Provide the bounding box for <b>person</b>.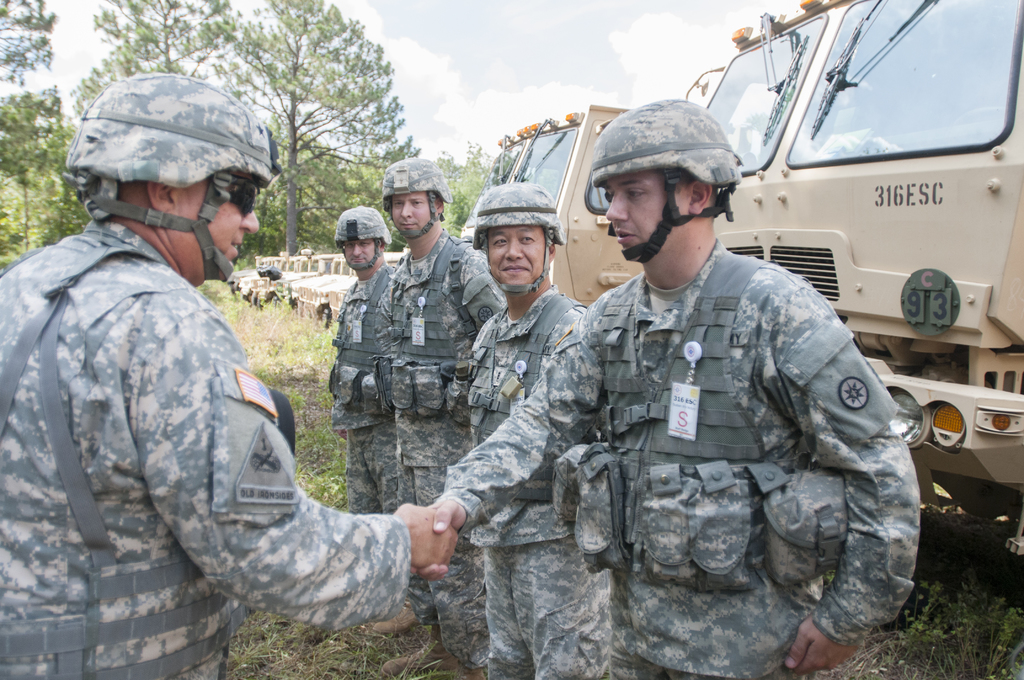
[x1=465, y1=185, x2=615, y2=679].
